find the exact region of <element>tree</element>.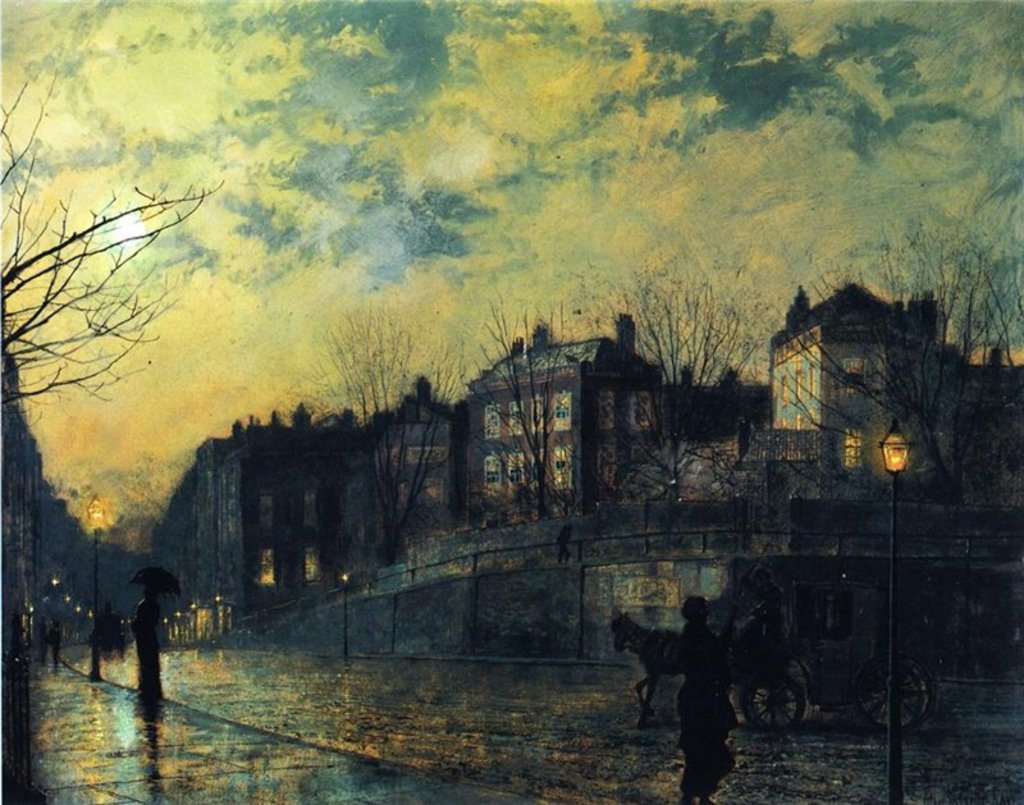
Exact region: (x1=760, y1=221, x2=1023, y2=509).
